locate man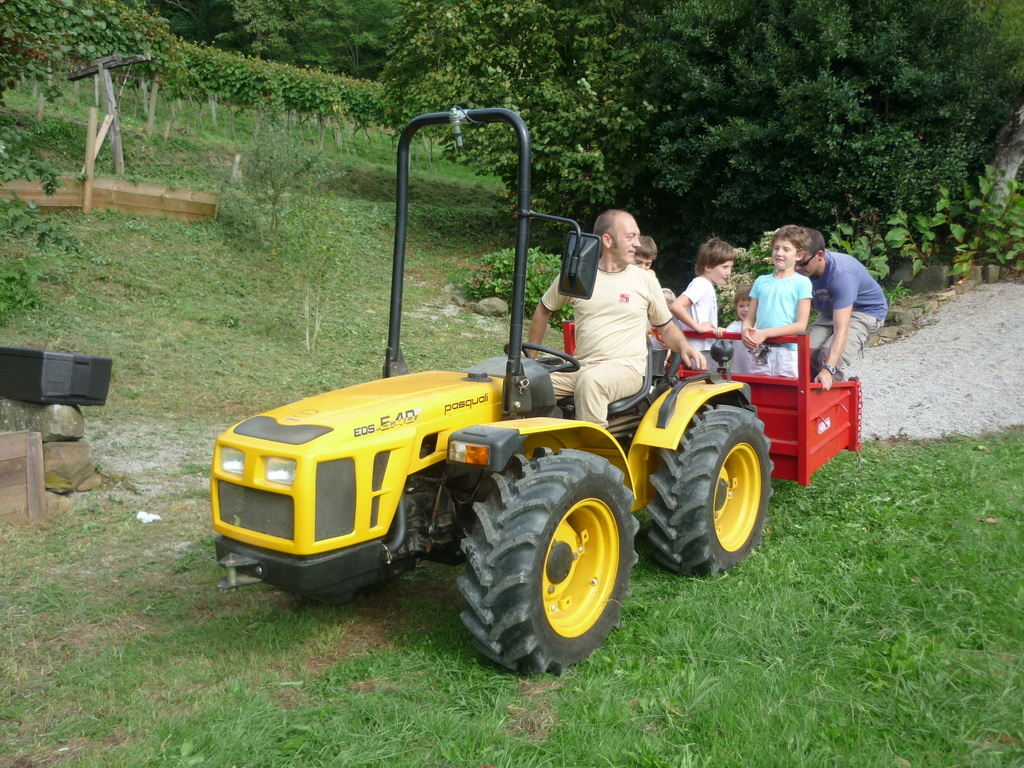
locate(522, 213, 712, 429)
